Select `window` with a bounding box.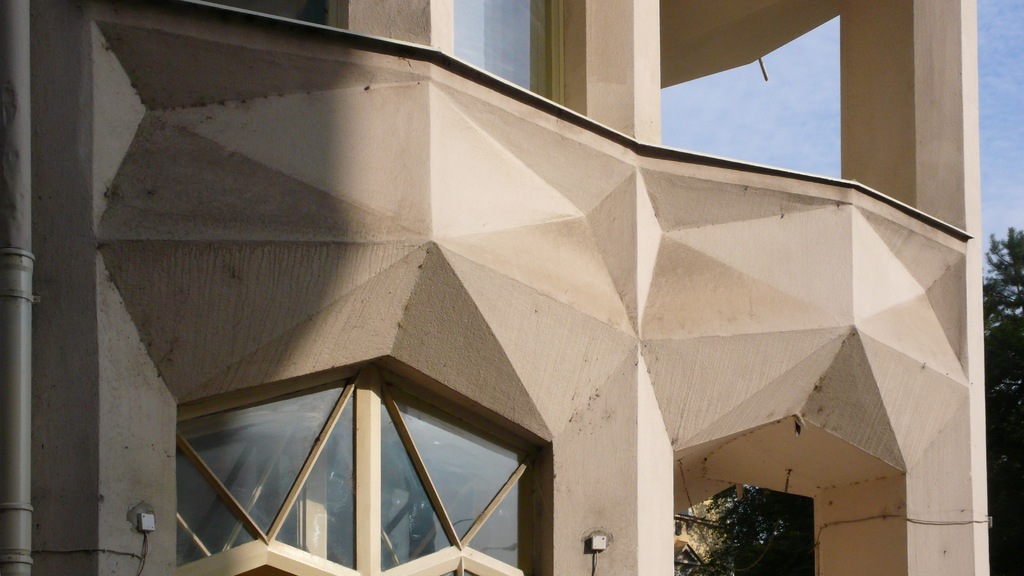
crop(449, 0, 565, 109).
